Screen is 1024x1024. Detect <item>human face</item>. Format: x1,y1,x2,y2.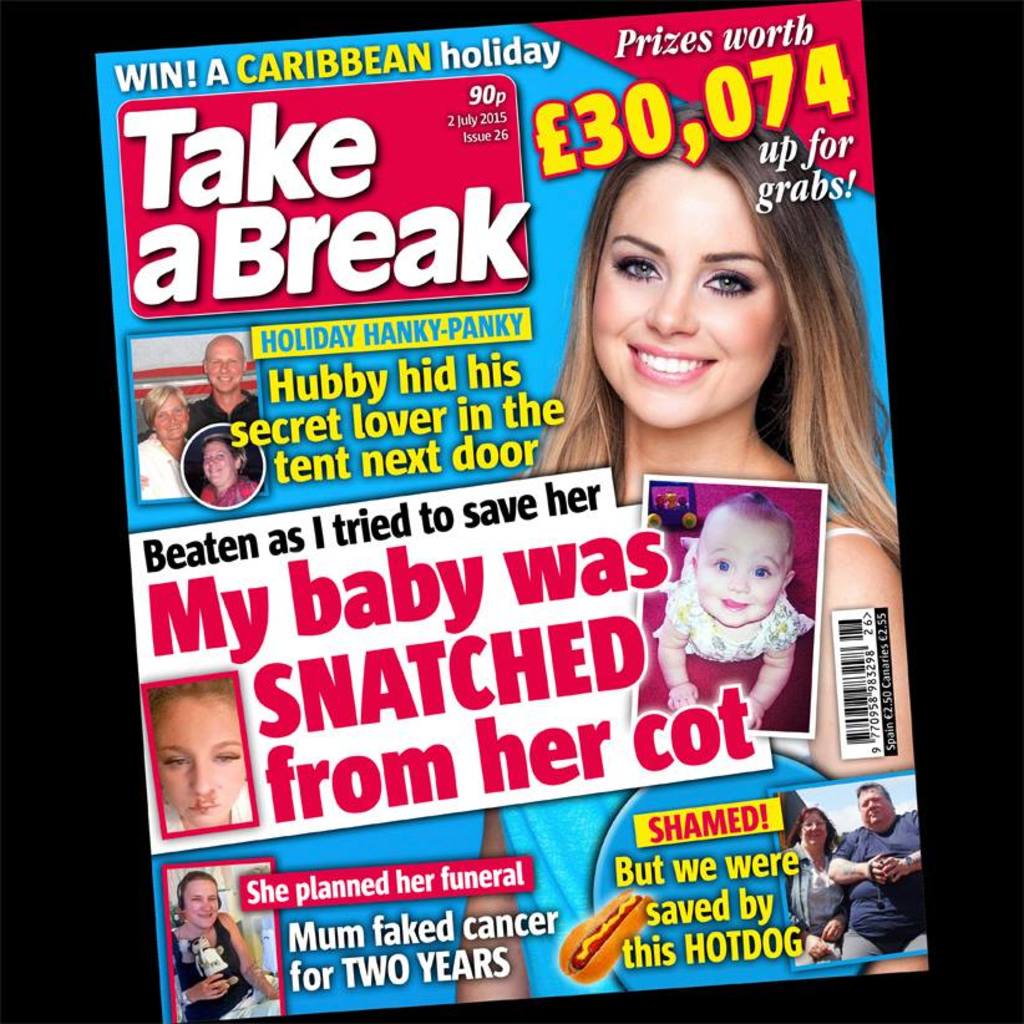
689,529,785,628.
